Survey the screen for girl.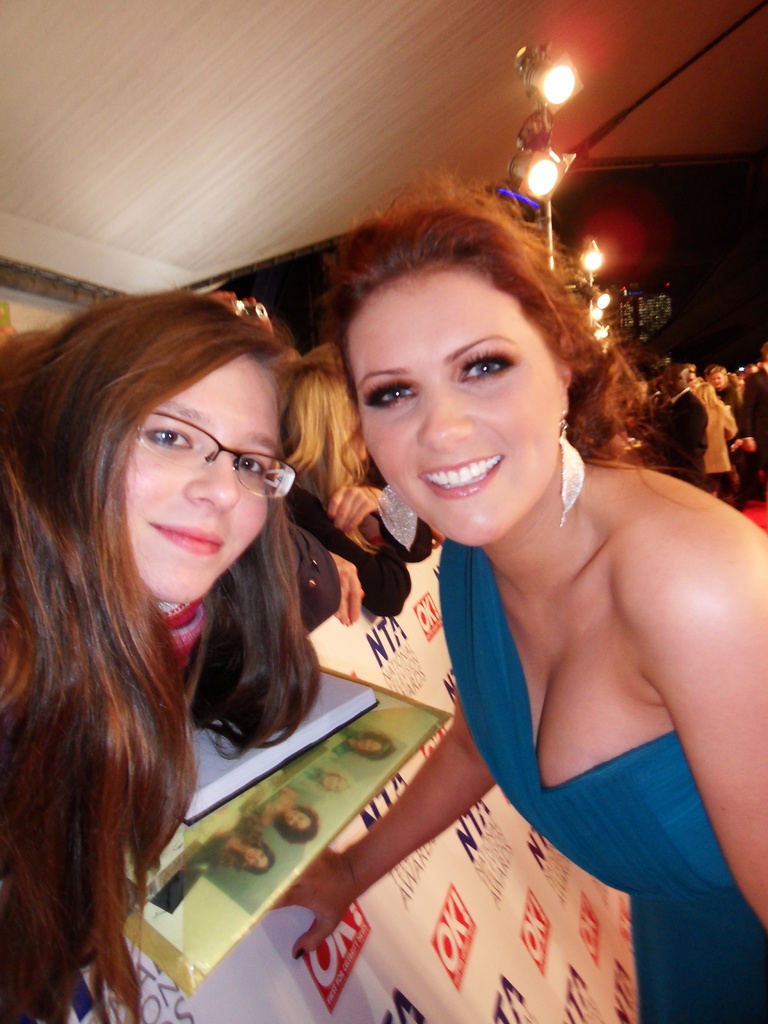
Survey found: select_region(0, 288, 321, 1023).
